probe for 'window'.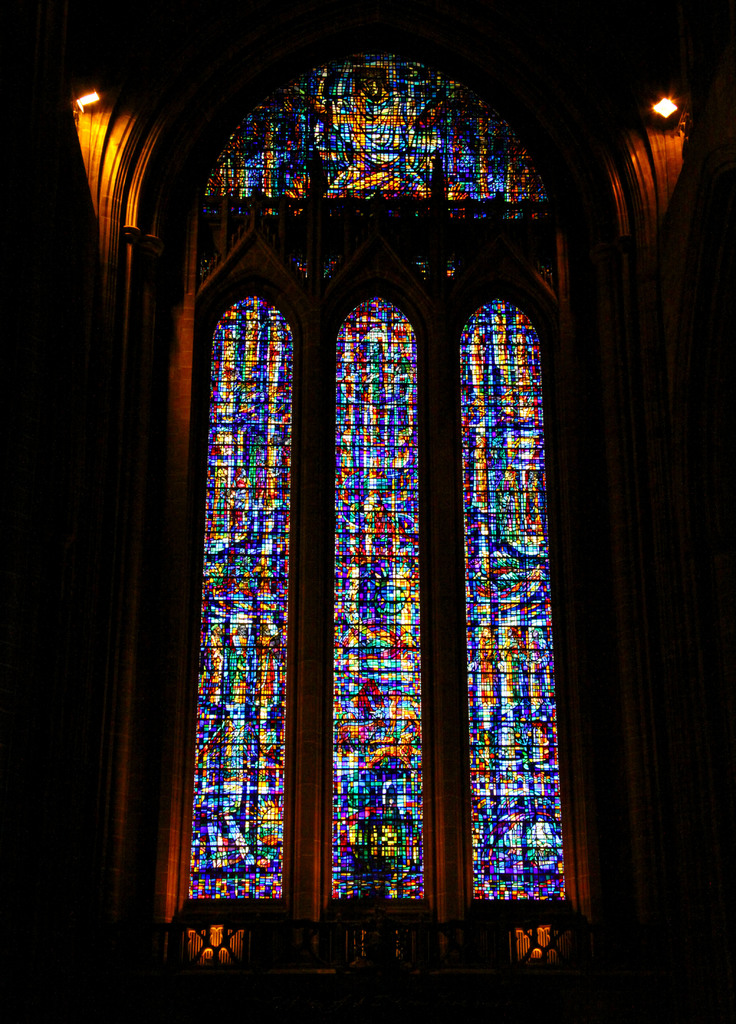
Probe result: select_region(451, 267, 609, 930).
